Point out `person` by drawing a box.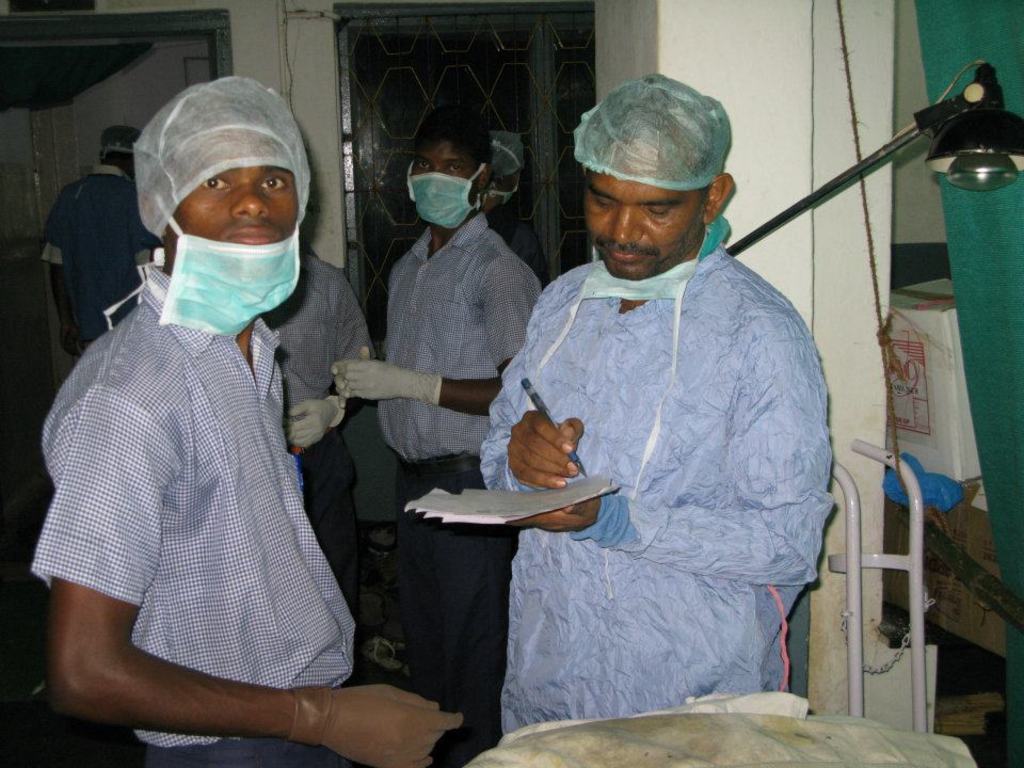
detection(474, 78, 836, 736).
